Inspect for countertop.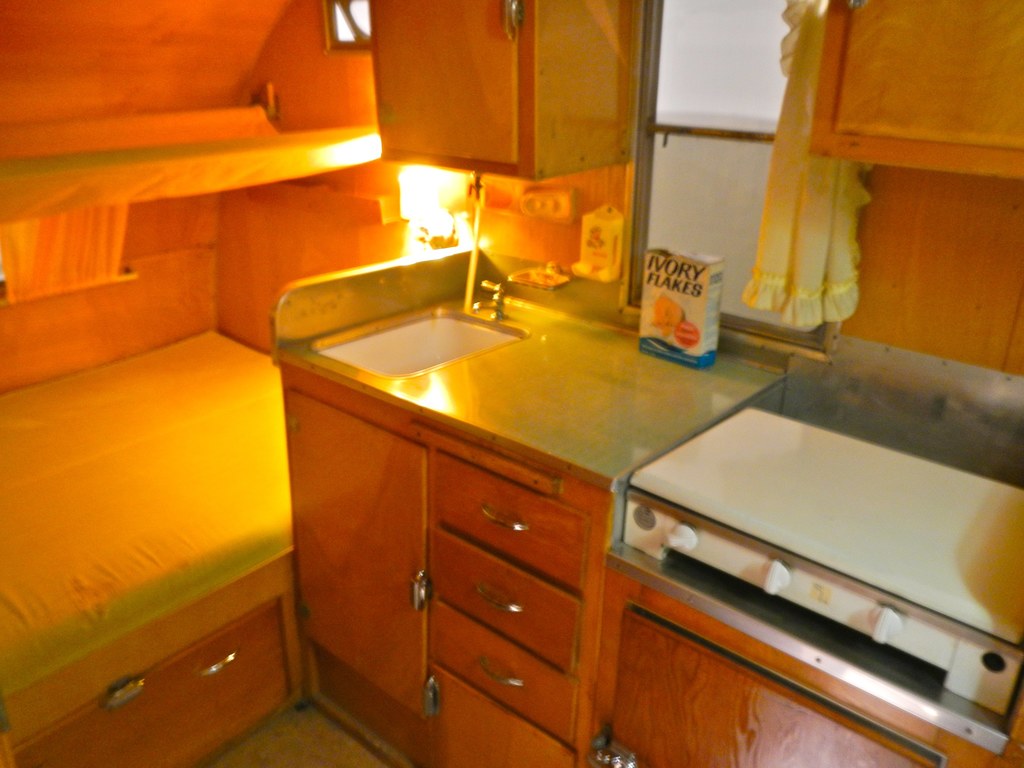
Inspection: box(269, 236, 1023, 767).
